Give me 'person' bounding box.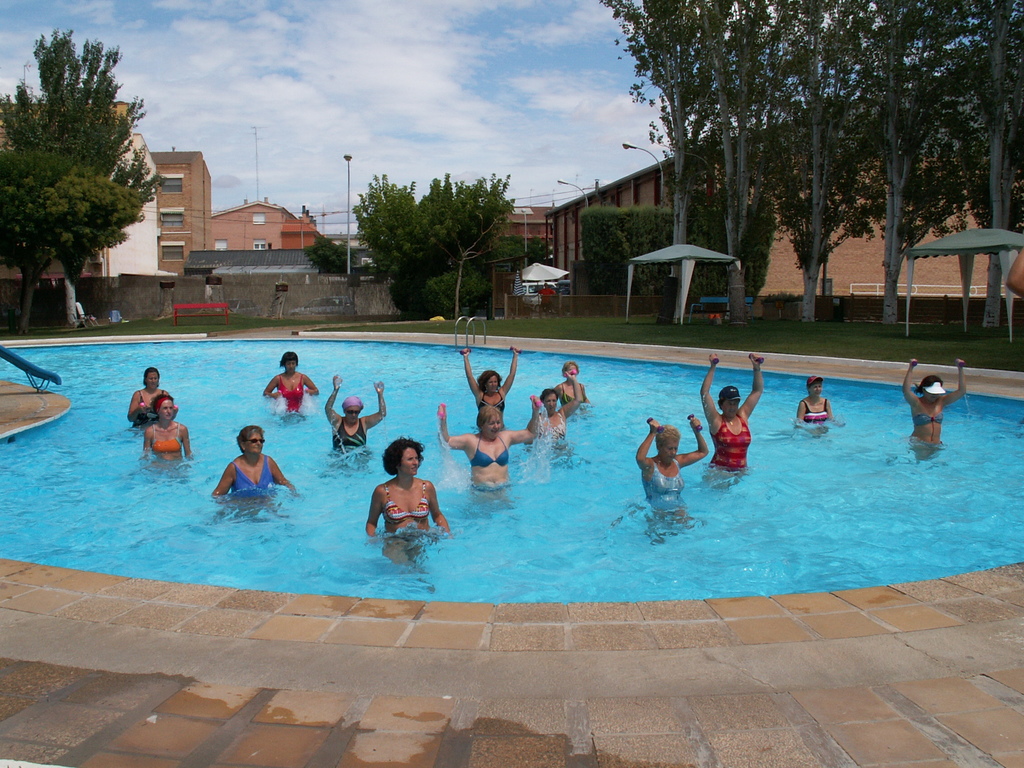
bbox(360, 428, 451, 552).
